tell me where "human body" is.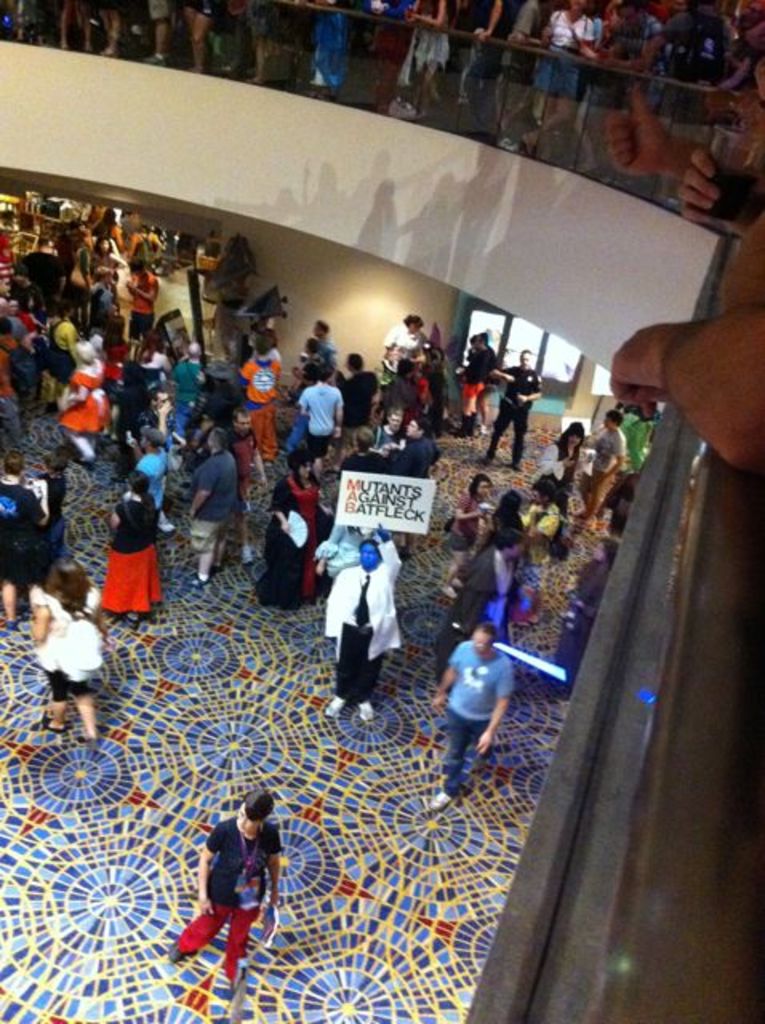
"human body" is at [left=429, top=642, right=514, bottom=808].
